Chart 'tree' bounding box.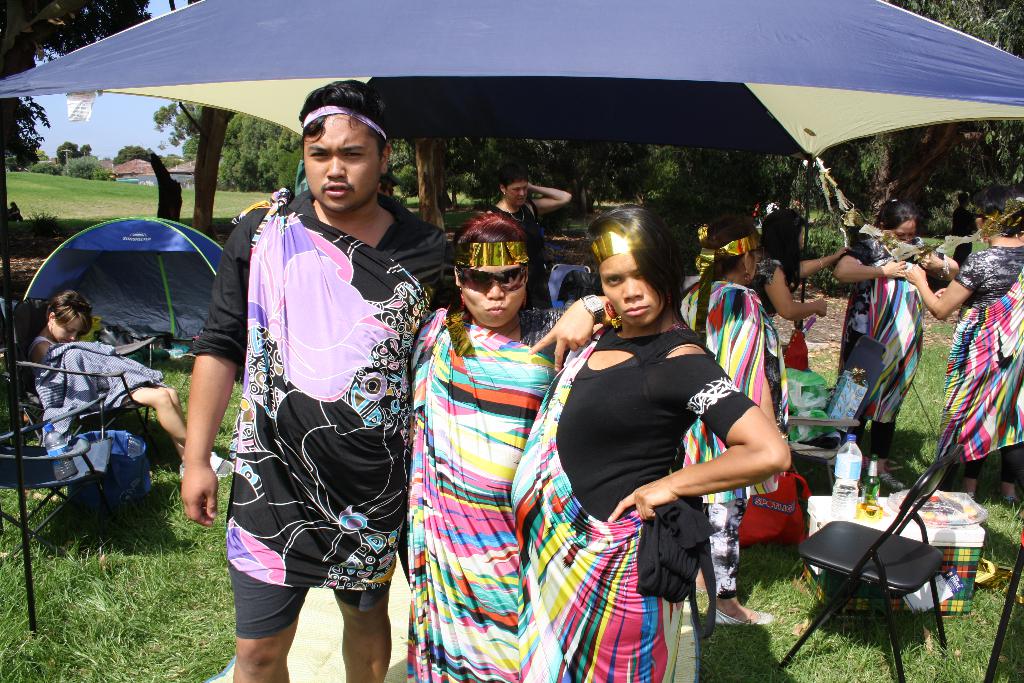
Charted: (left=1, top=3, right=148, bottom=167).
